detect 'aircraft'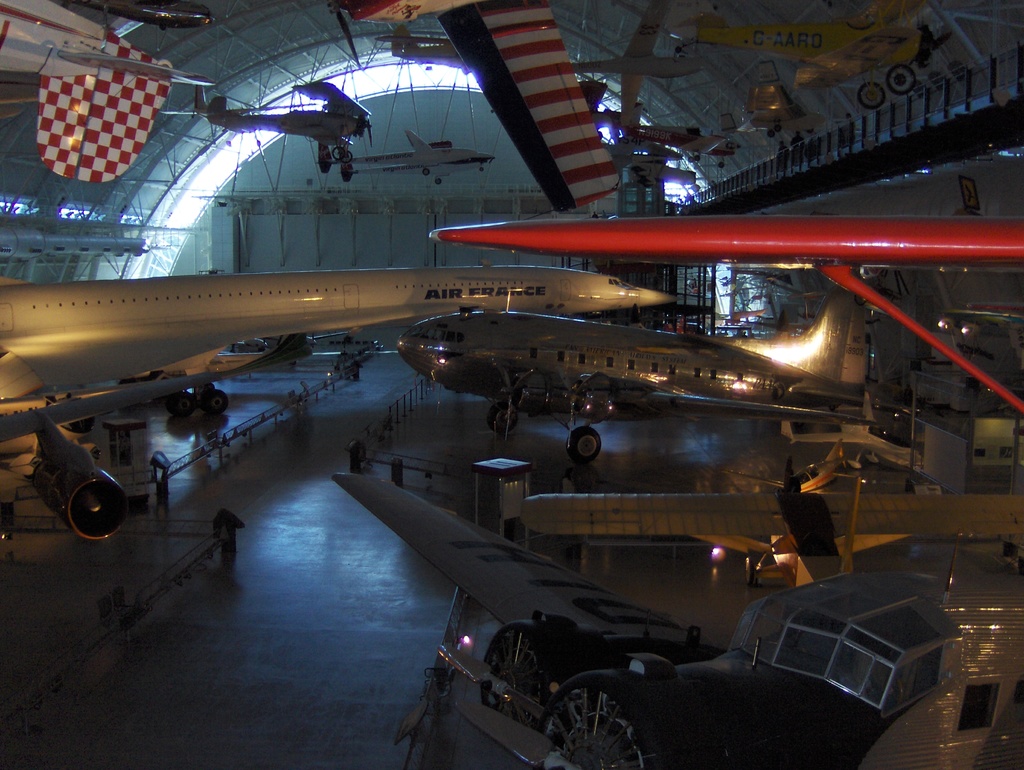
crop(335, 125, 497, 188)
